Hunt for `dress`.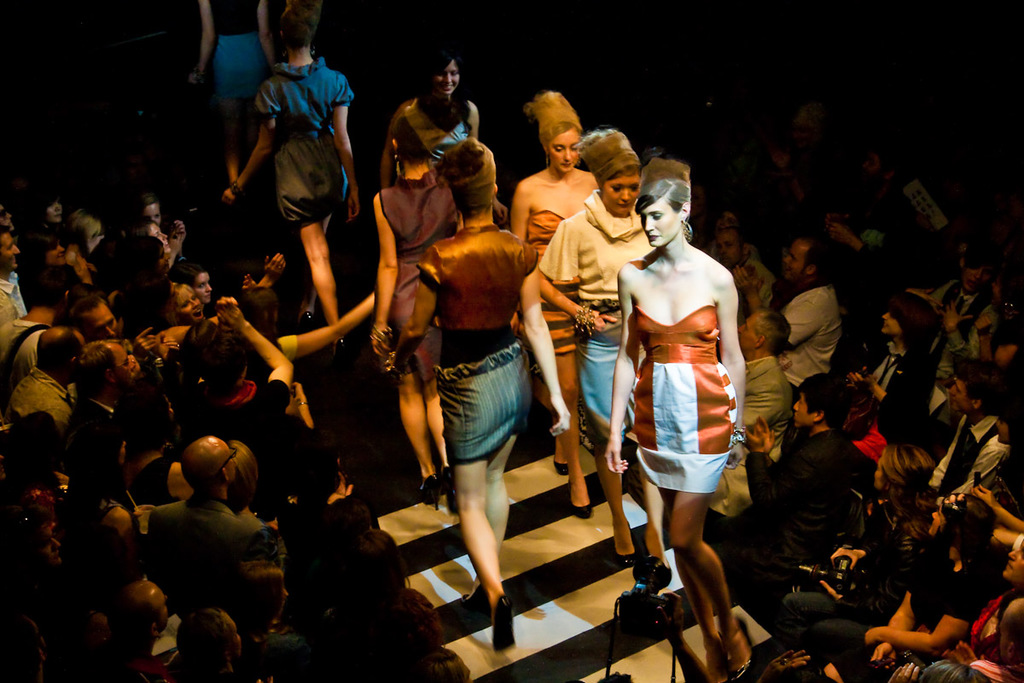
Hunted down at select_region(255, 56, 352, 225).
